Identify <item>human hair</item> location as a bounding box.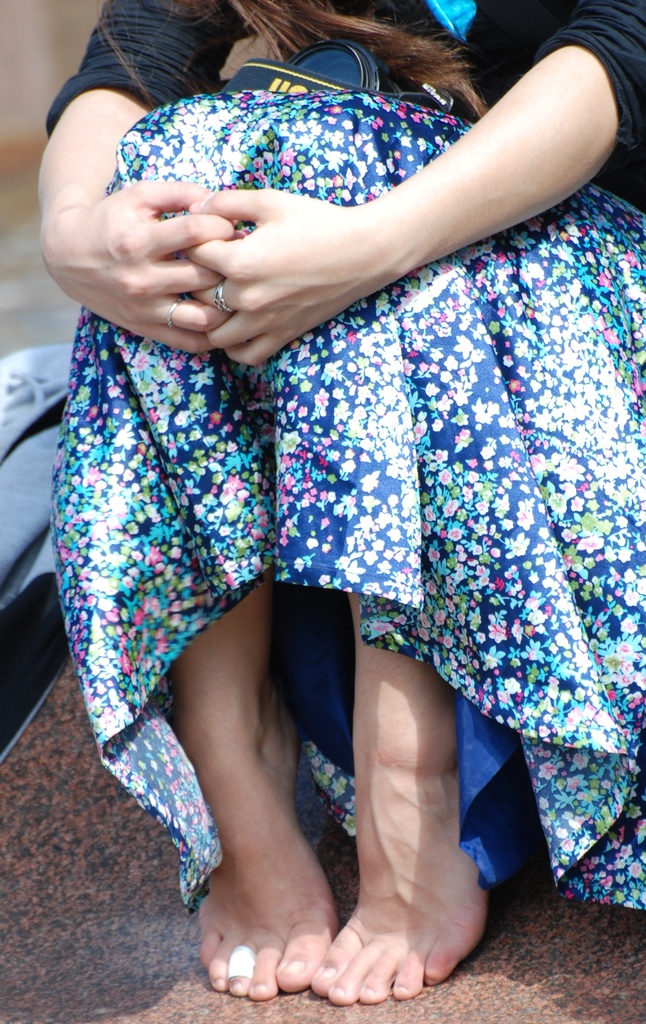
box=[262, 16, 505, 108].
